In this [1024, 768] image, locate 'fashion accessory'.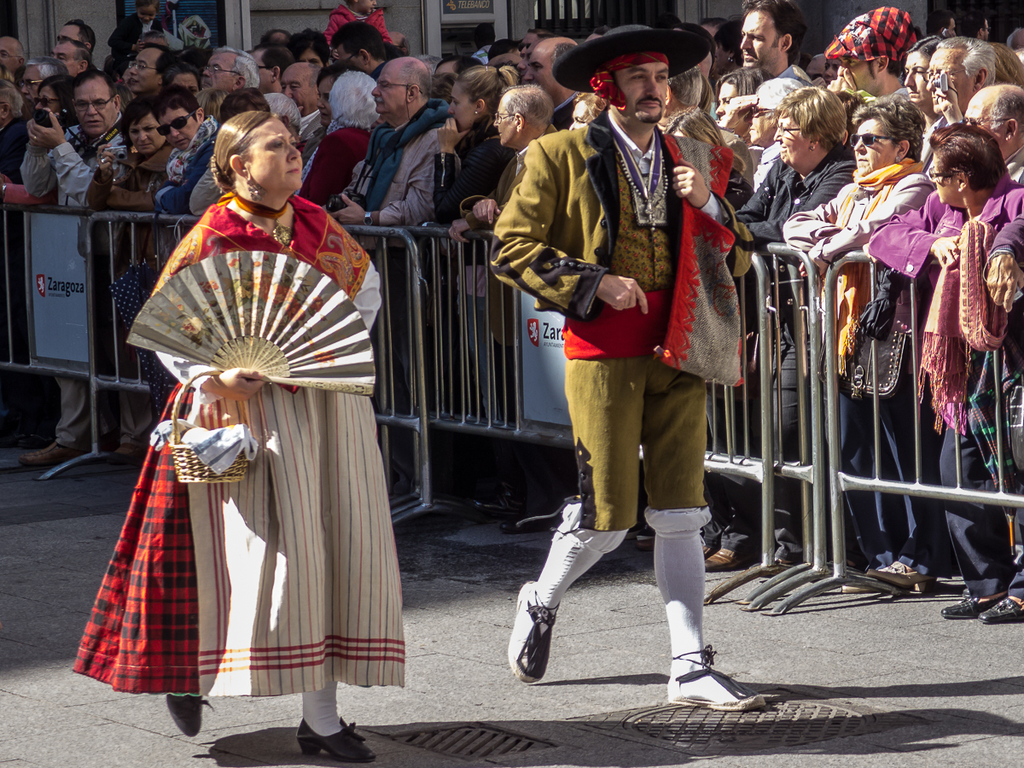
Bounding box: region(813, 317, 915, 404).
